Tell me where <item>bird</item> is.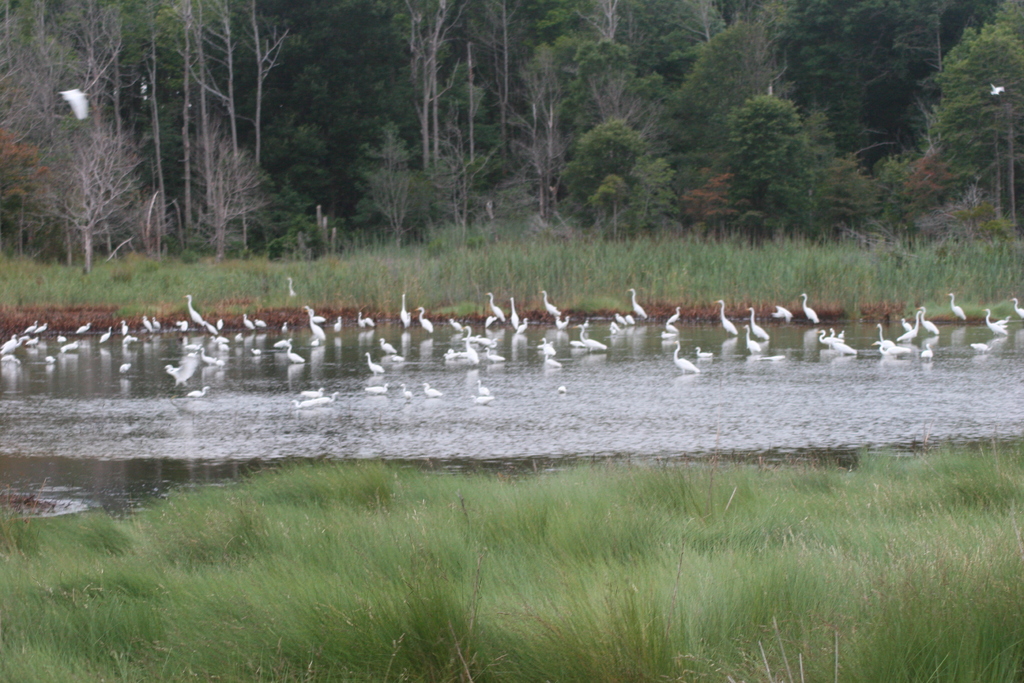
<item>bird</item> is at (58, 85, 94, 126).
